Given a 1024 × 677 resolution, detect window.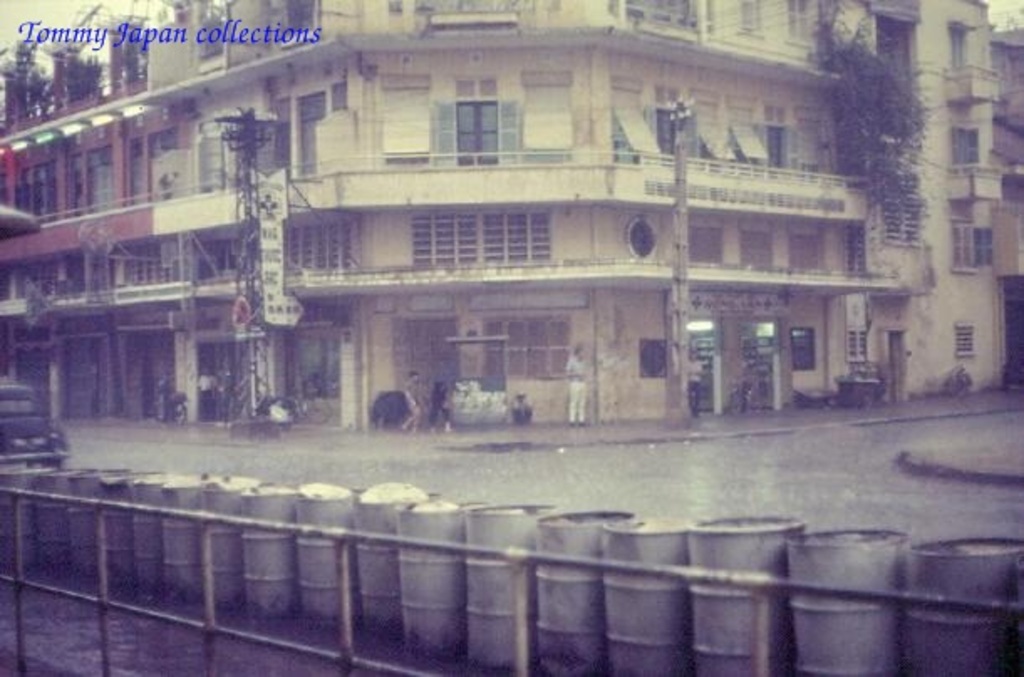
781:233:825:273.
